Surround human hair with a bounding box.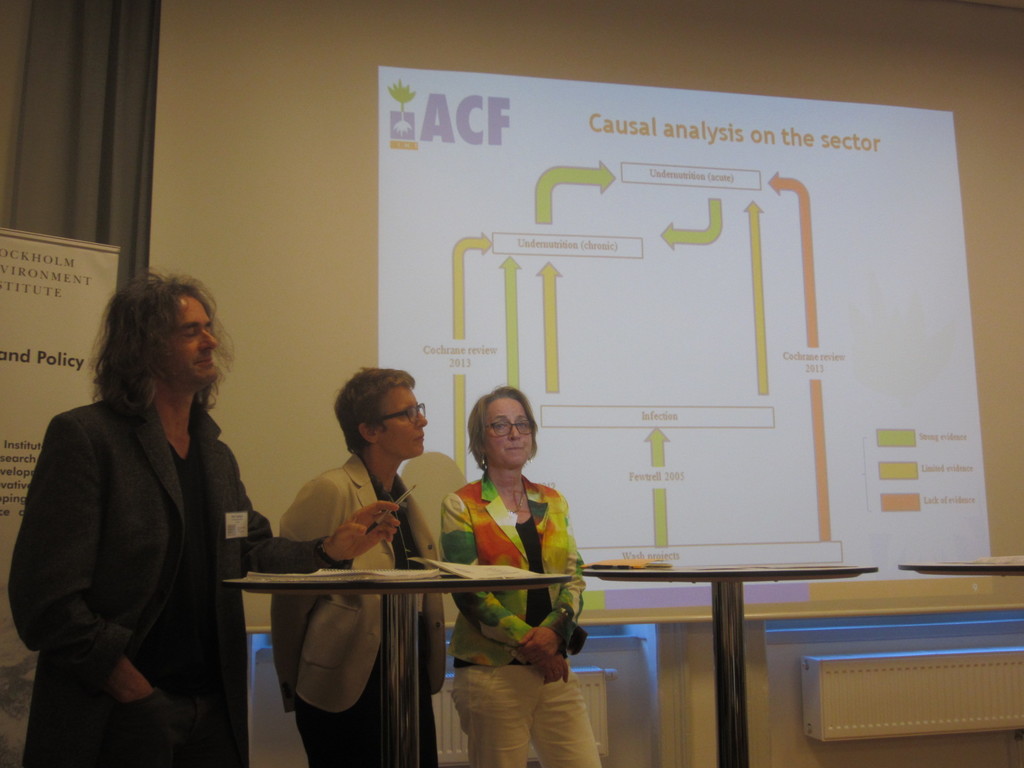
bbox=(86, 277, 215, 445).
